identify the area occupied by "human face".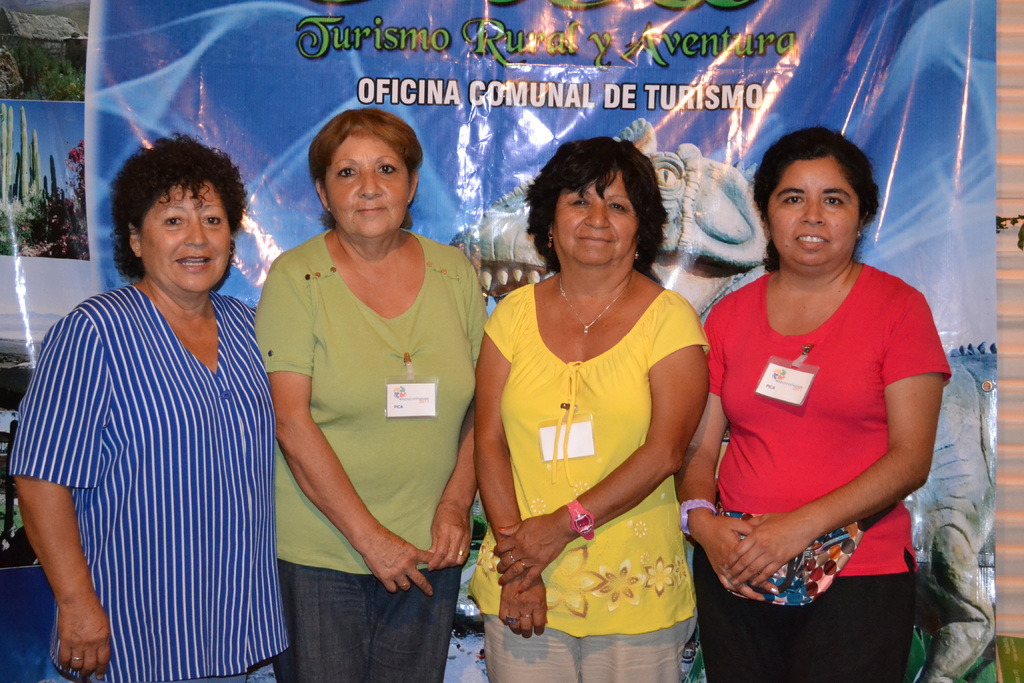
Area: bbox=[143, 186, 230, 288].
